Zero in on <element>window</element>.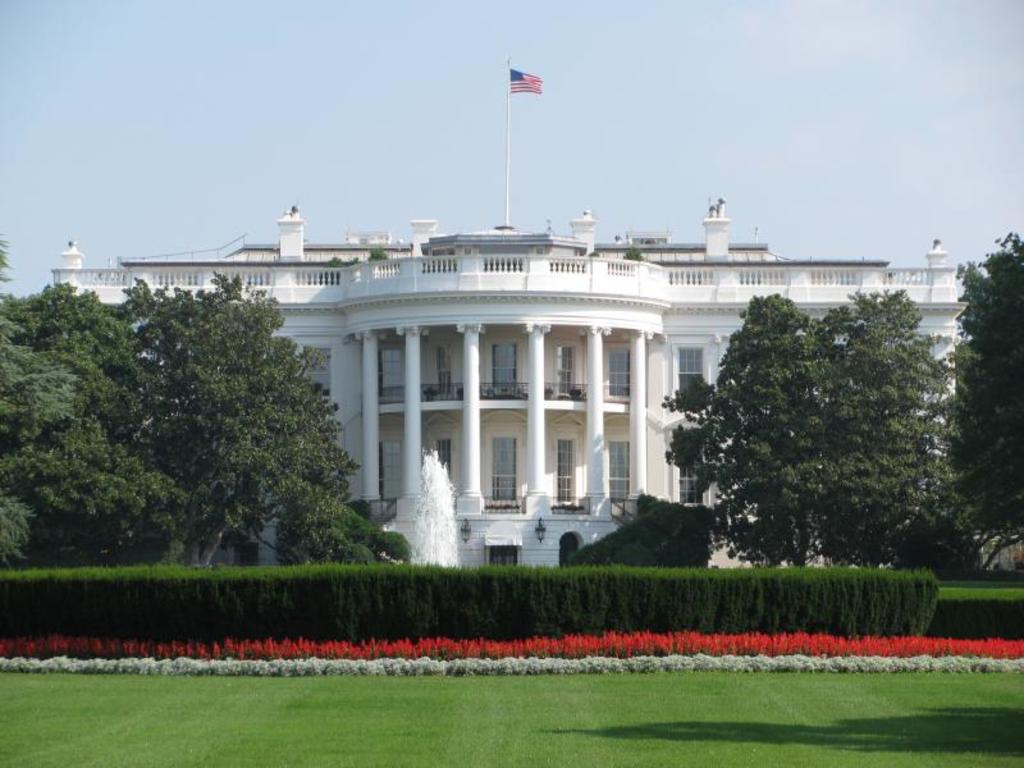
Zeroed in: bbox(553, 440, 570, 497).
